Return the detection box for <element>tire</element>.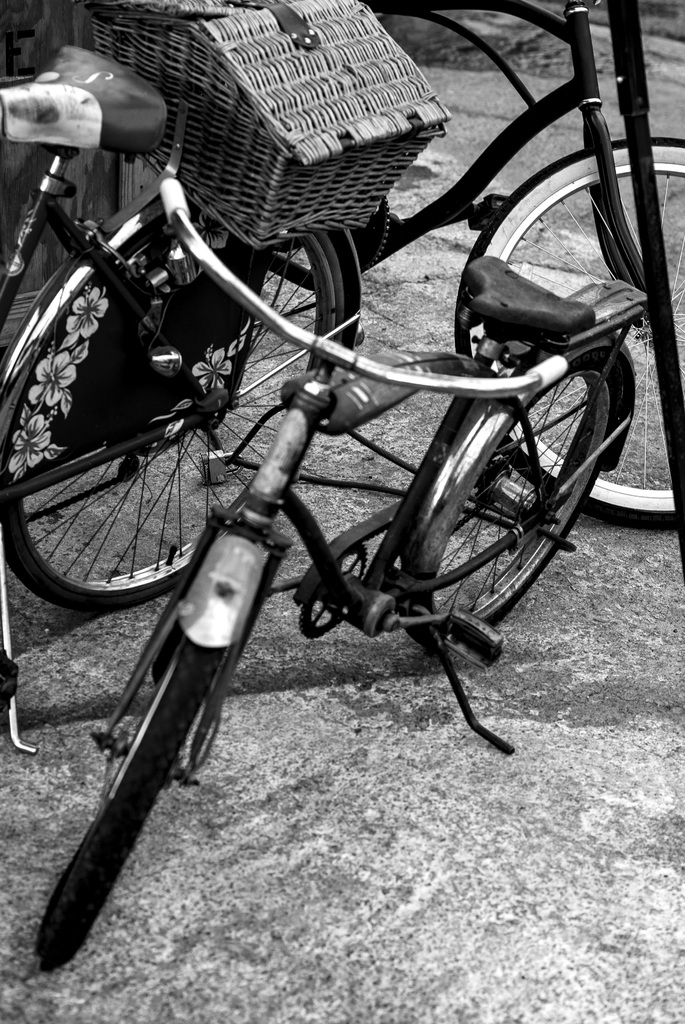
Rect(0, 207, 341, 611).
